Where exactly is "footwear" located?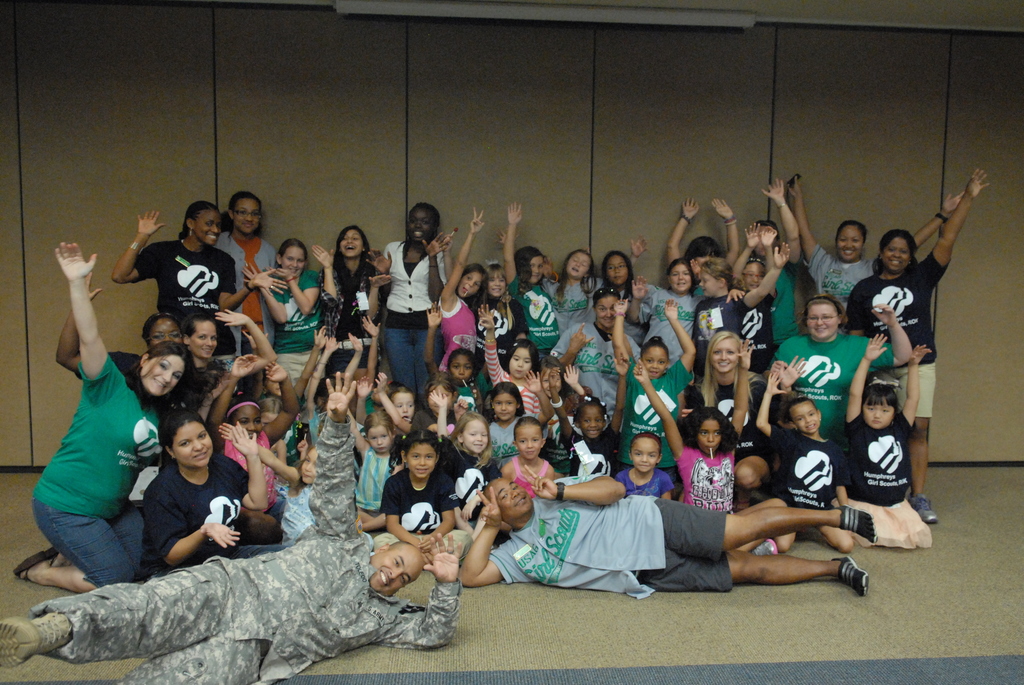
Its bounding box is box=[907, 489, 942, 527].
